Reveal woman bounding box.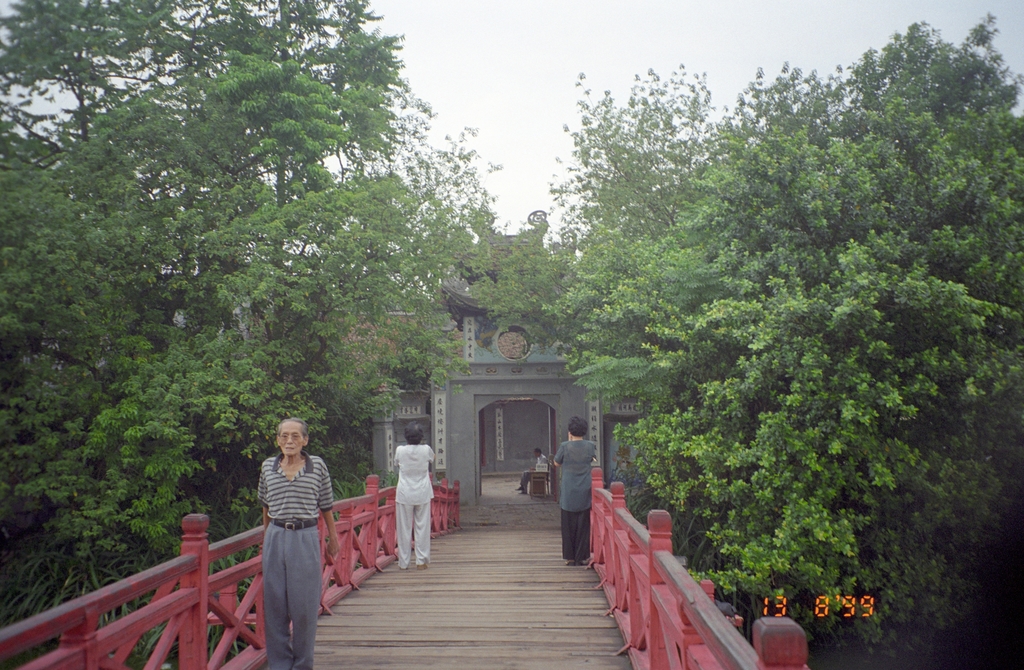
Revealed: <region>396, 423, 436, 569</region>.
